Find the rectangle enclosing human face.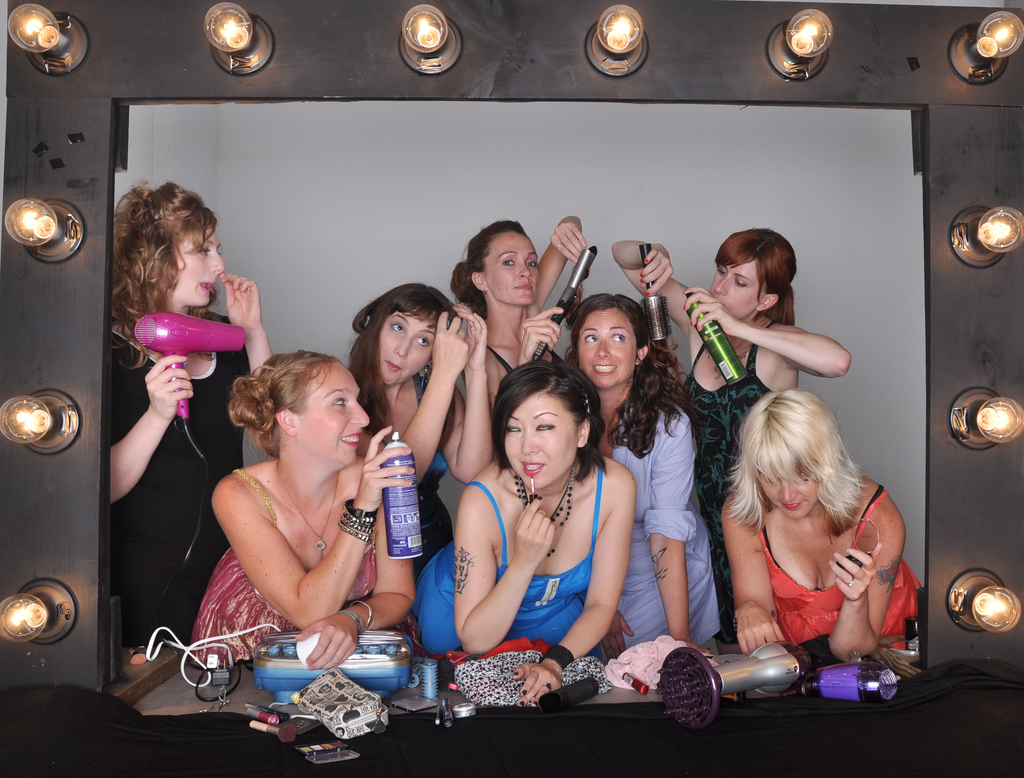
left=756, top=455, right=822, bottom=519.
